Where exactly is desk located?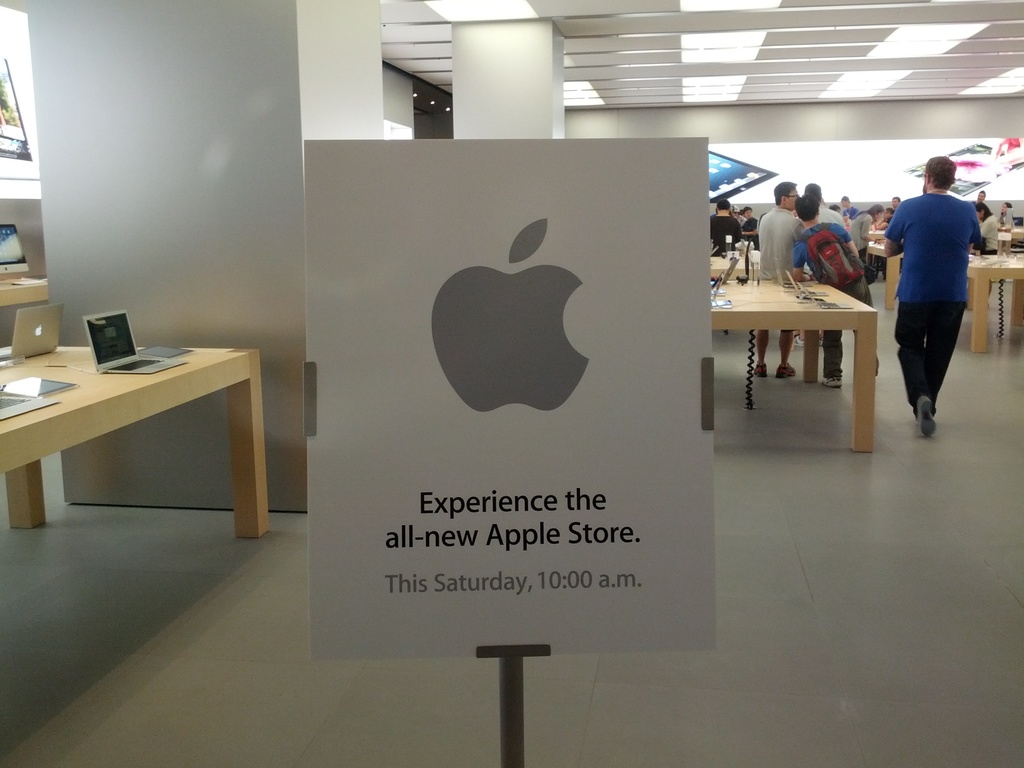
Its bounding box is [966, 254, 1023, 358].
